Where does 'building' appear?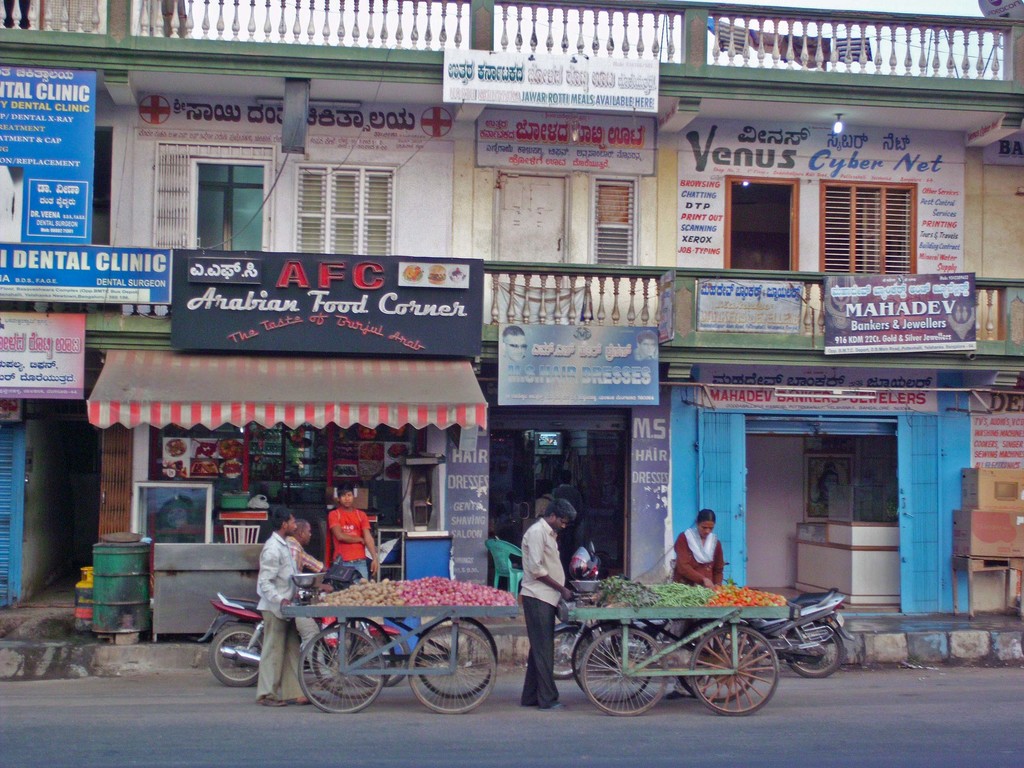
Appears at region(0, 0, 1023, 668).
